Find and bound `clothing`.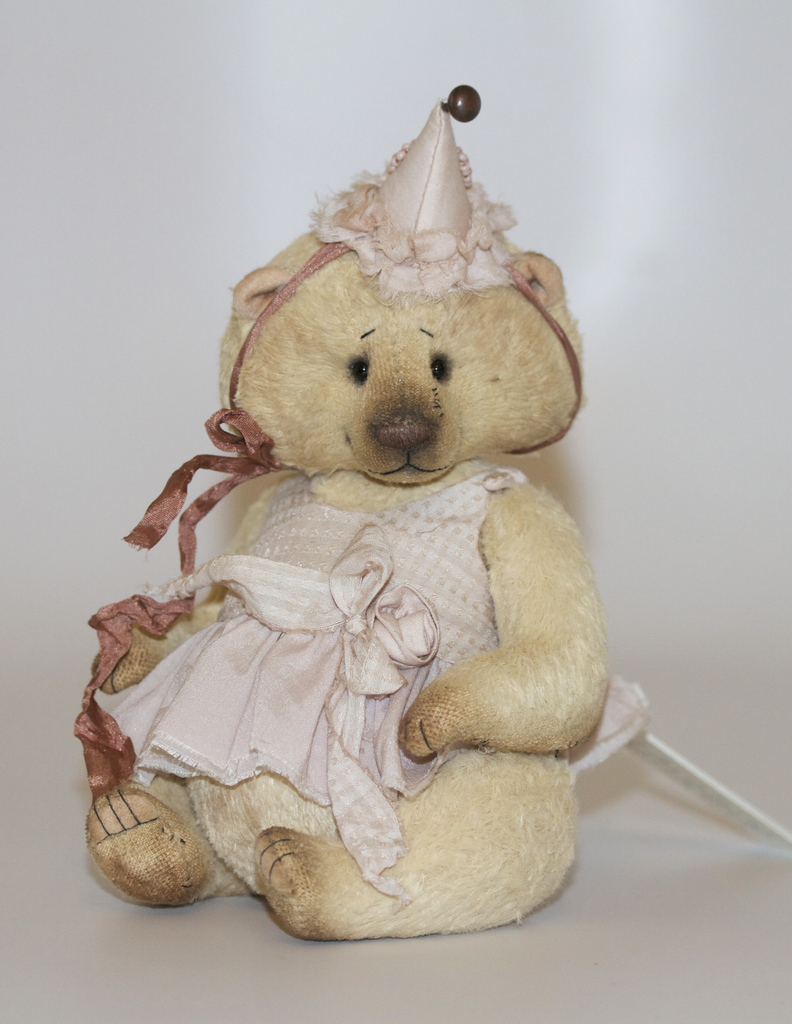
Bound: region(95, 464, 654, 894).
